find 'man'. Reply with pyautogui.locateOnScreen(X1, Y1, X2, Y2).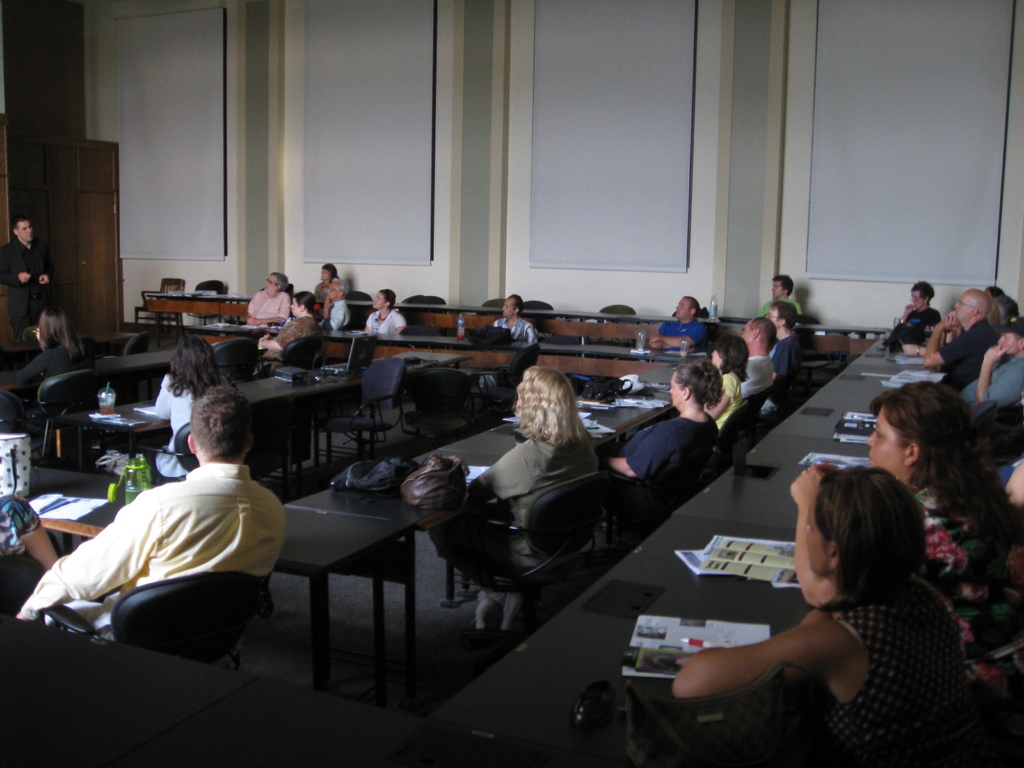
pyautogui.locateOnScreen(247, 267, 287, 325).
